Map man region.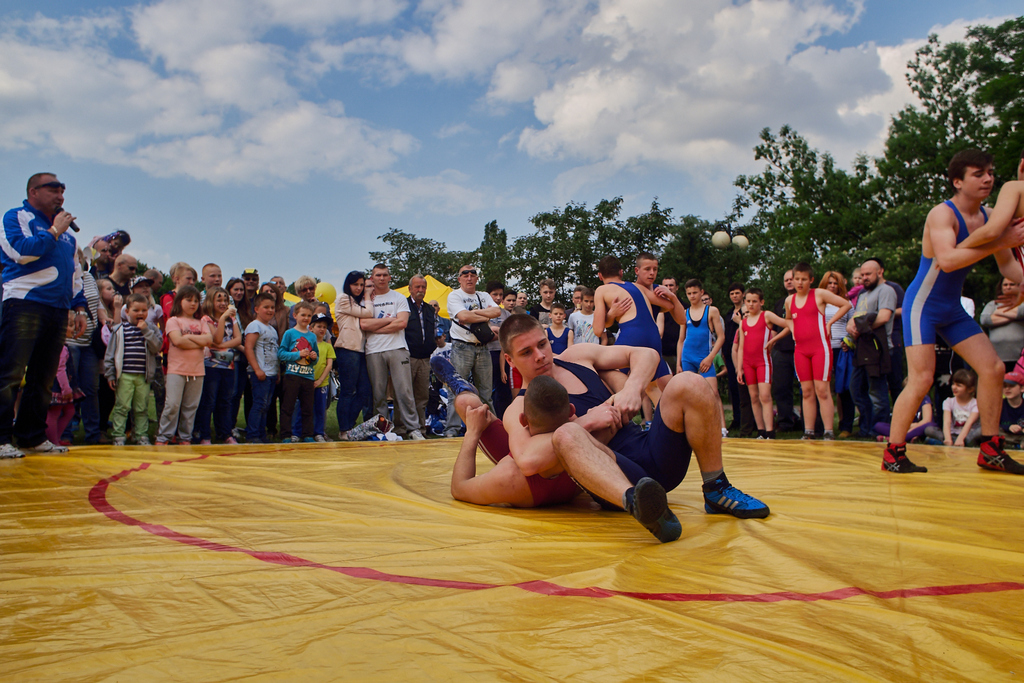
Mapped to l=662, t=276, r=689, b=365.
